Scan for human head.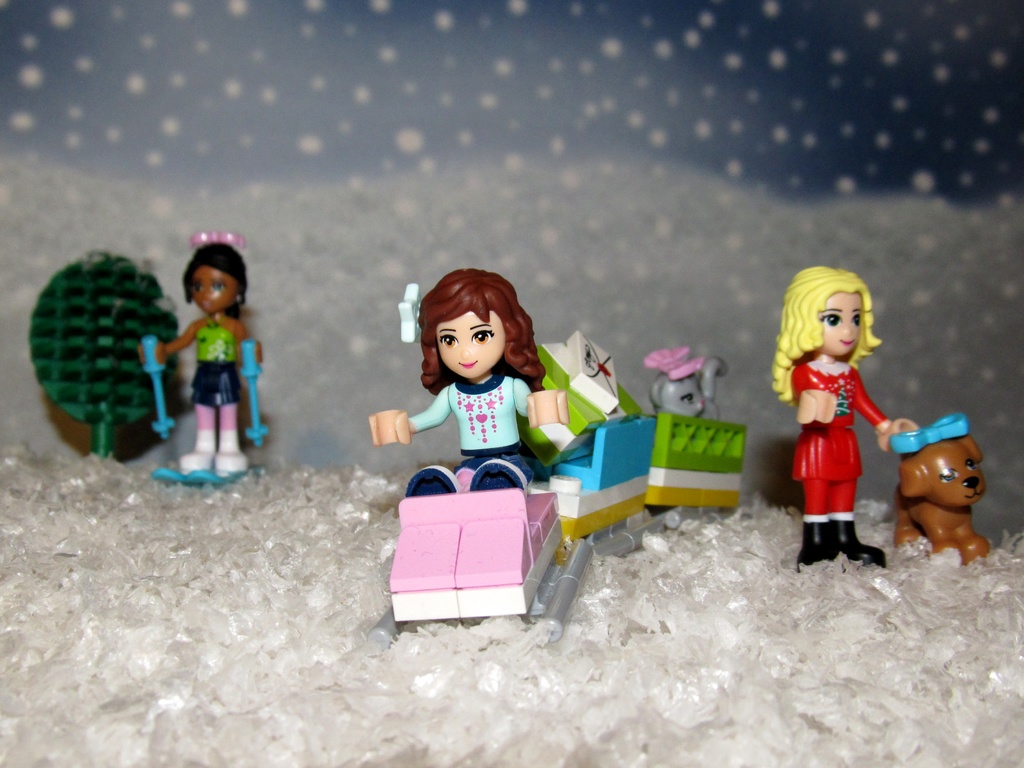
Scan result: left=403, top=275, right=534, bottom=394.
